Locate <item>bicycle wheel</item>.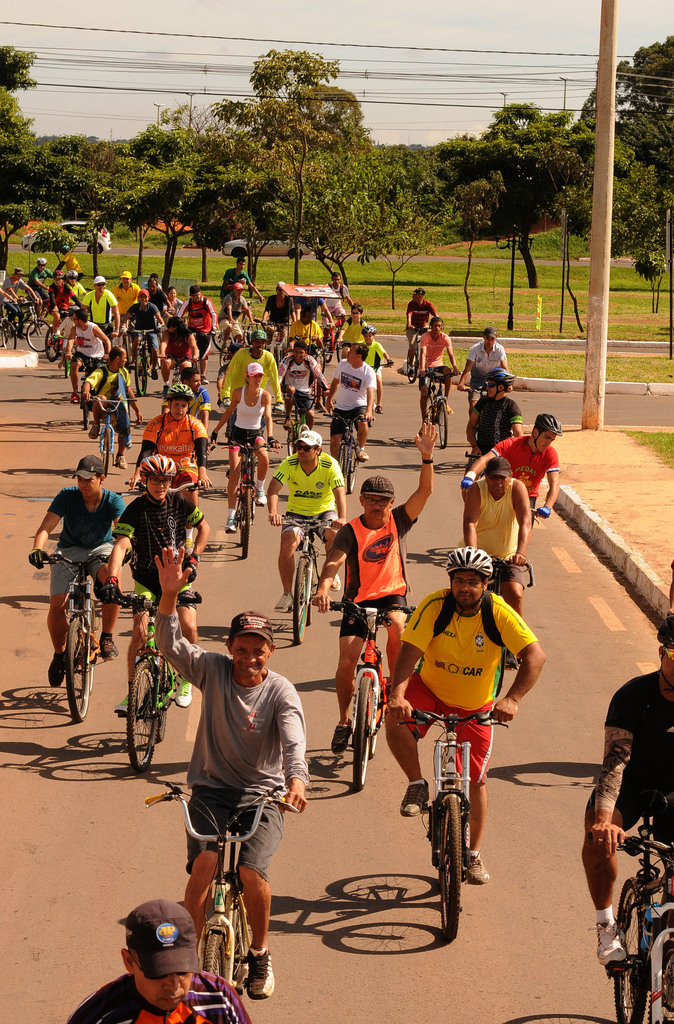
Bounding box: [292,554,309,645].
